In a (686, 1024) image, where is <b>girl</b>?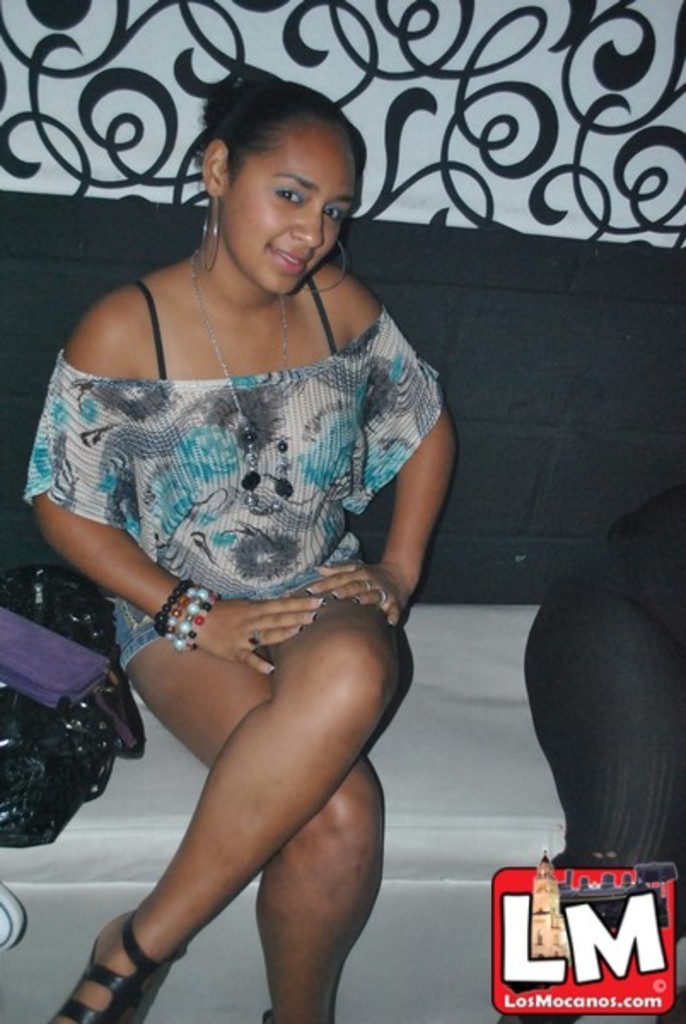
region(22, 73, 457, 1022).
